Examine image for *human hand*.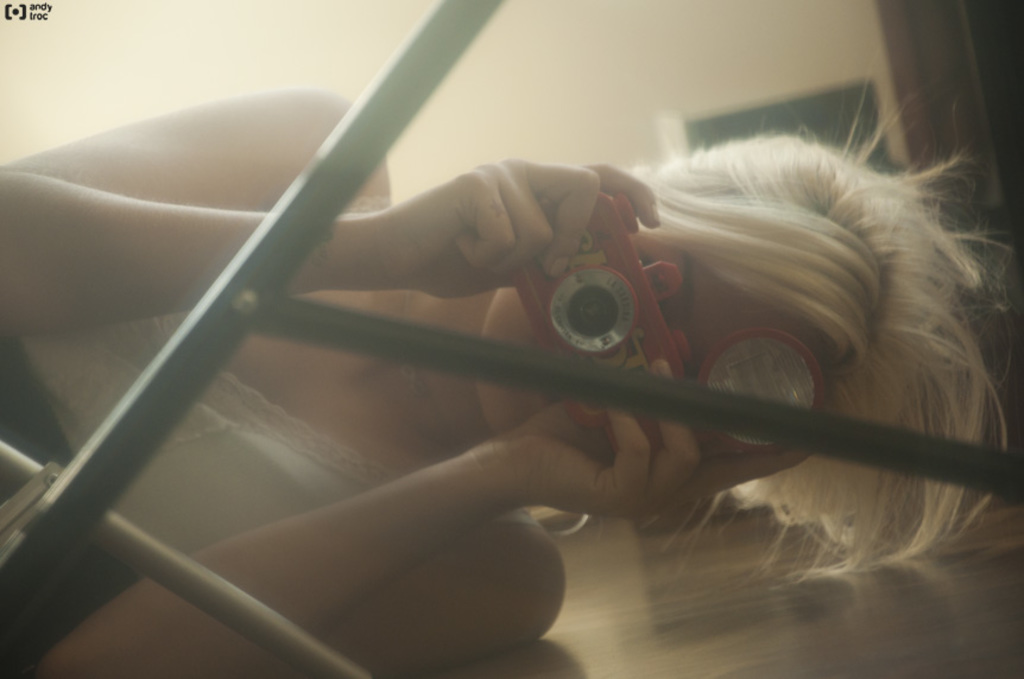
Examination result: <bbox>345, 169, 613, 329</bbox>.
